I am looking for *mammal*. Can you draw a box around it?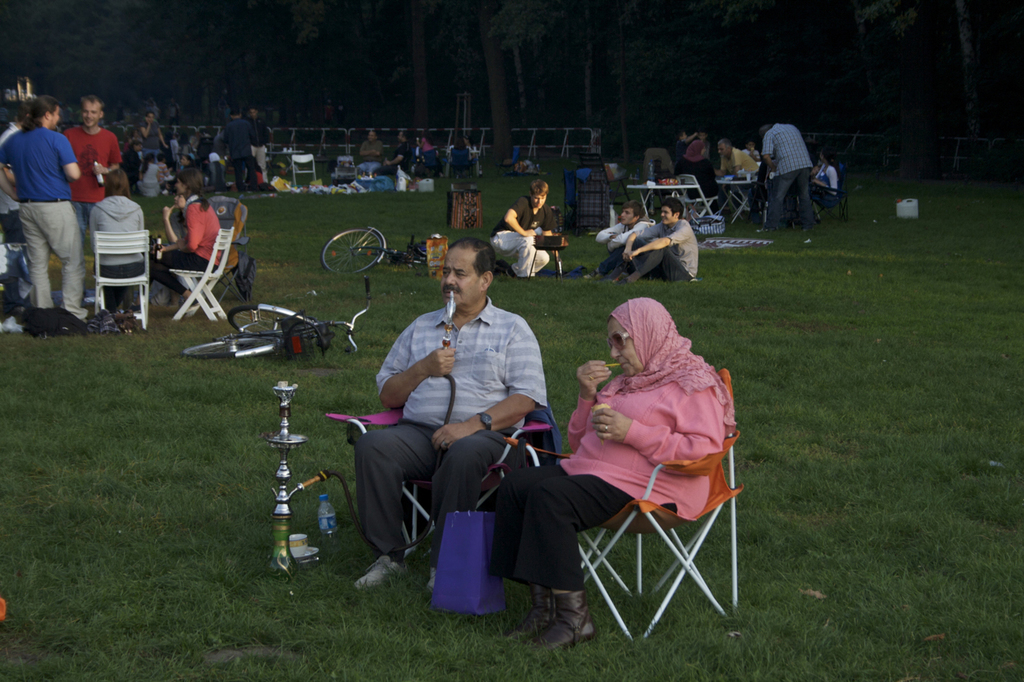
Sure, the bounding box is <region>0, 95, 86, 323</region>.
